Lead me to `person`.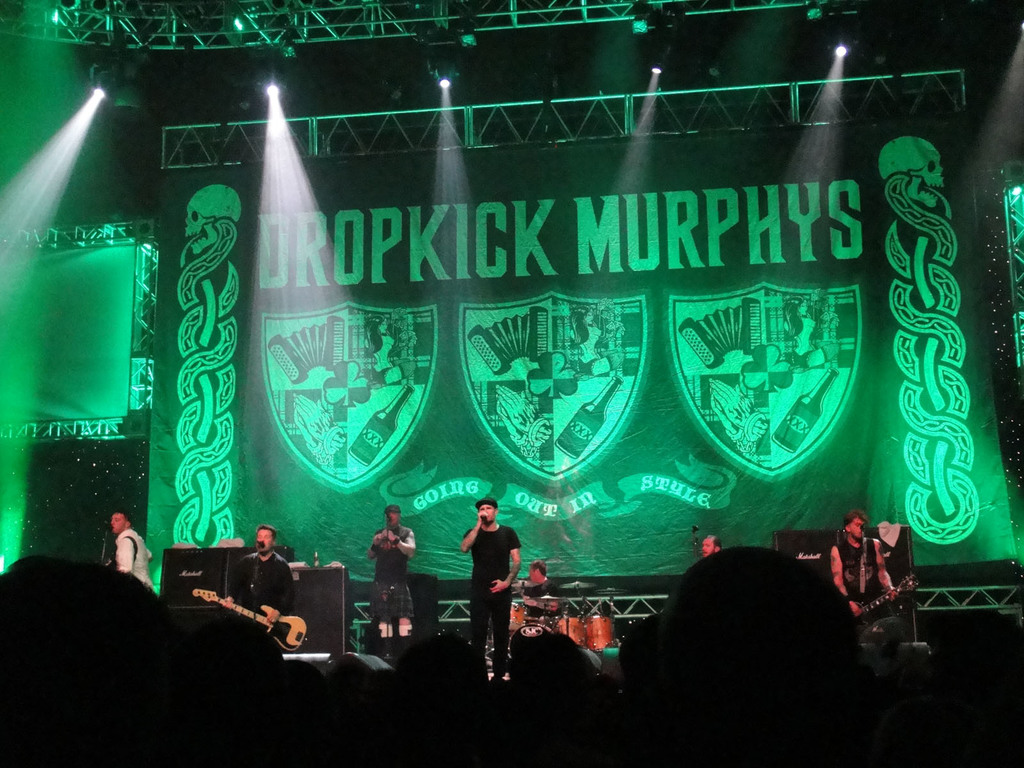
Lead to [110, 511, 152, 599].
